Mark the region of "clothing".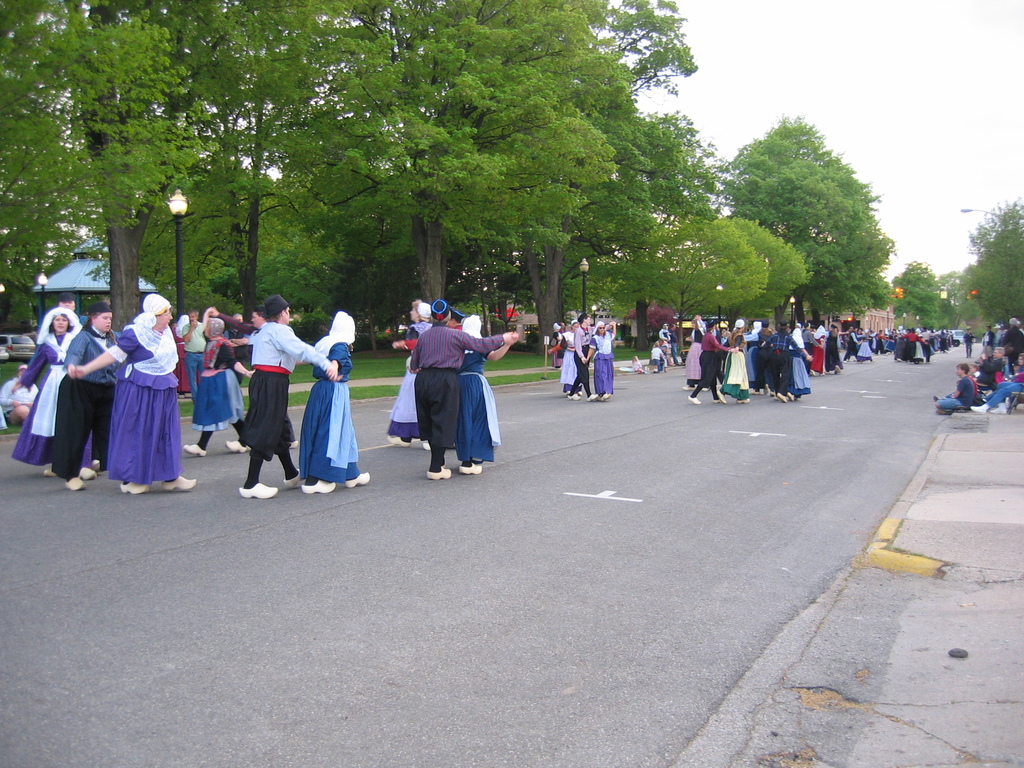
Region: 970,371,989,393.
